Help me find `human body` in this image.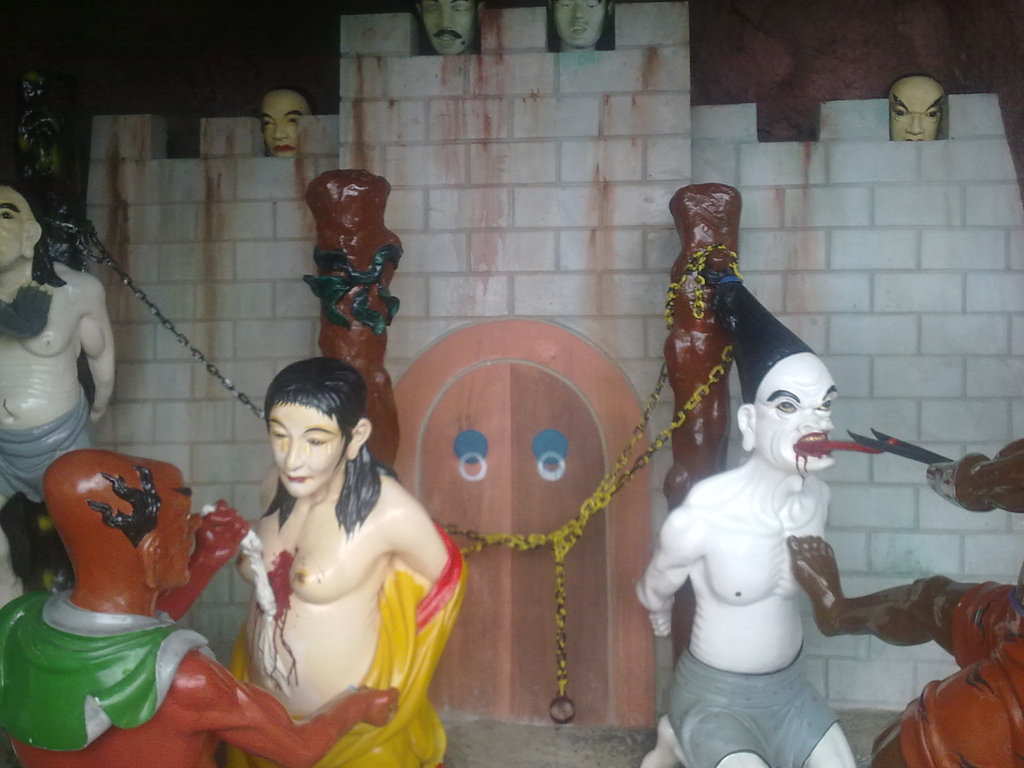
Found it: 627 445 825 767.
